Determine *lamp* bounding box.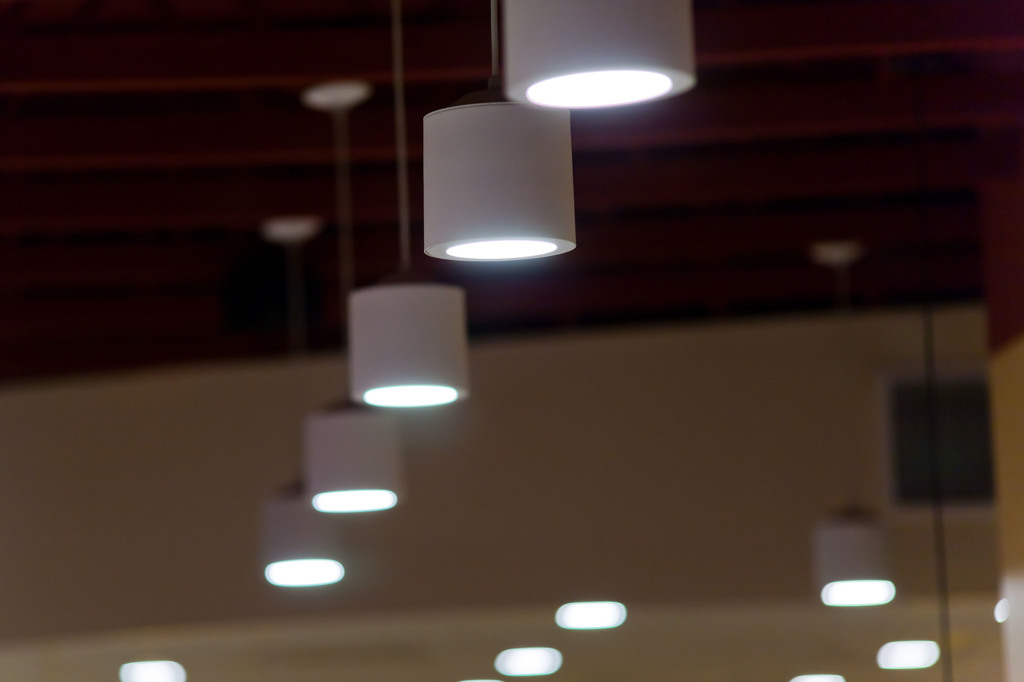
Determined: 116:650:189:681.
